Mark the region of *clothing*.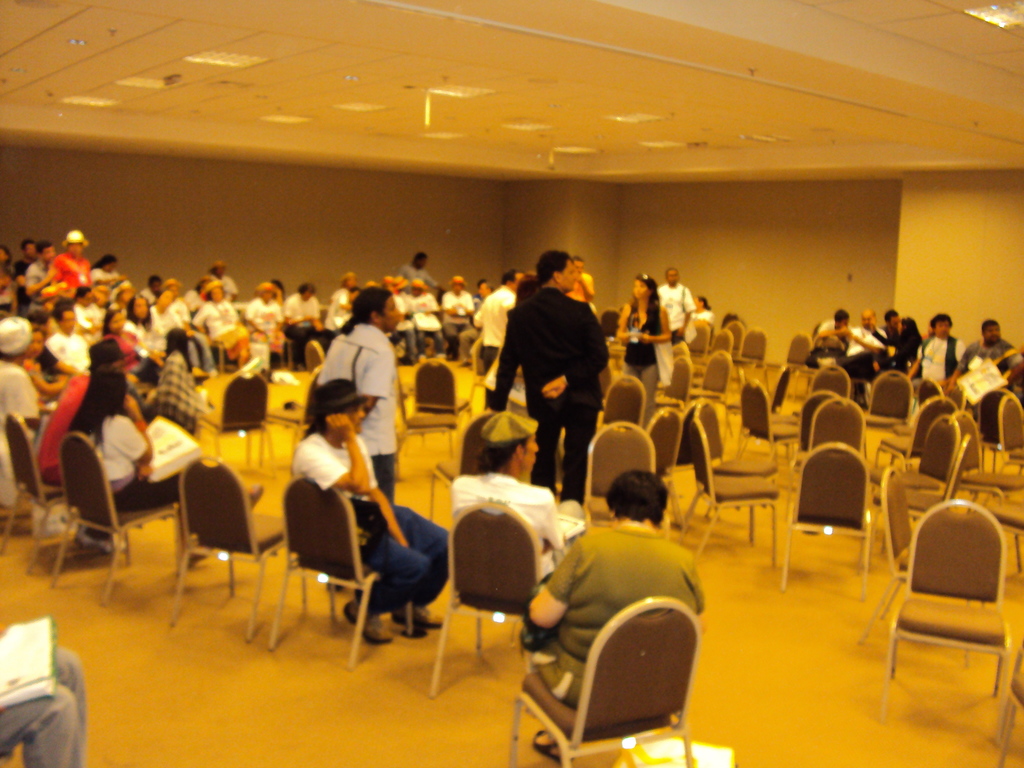
Region: [482, 259, 611, 481].
